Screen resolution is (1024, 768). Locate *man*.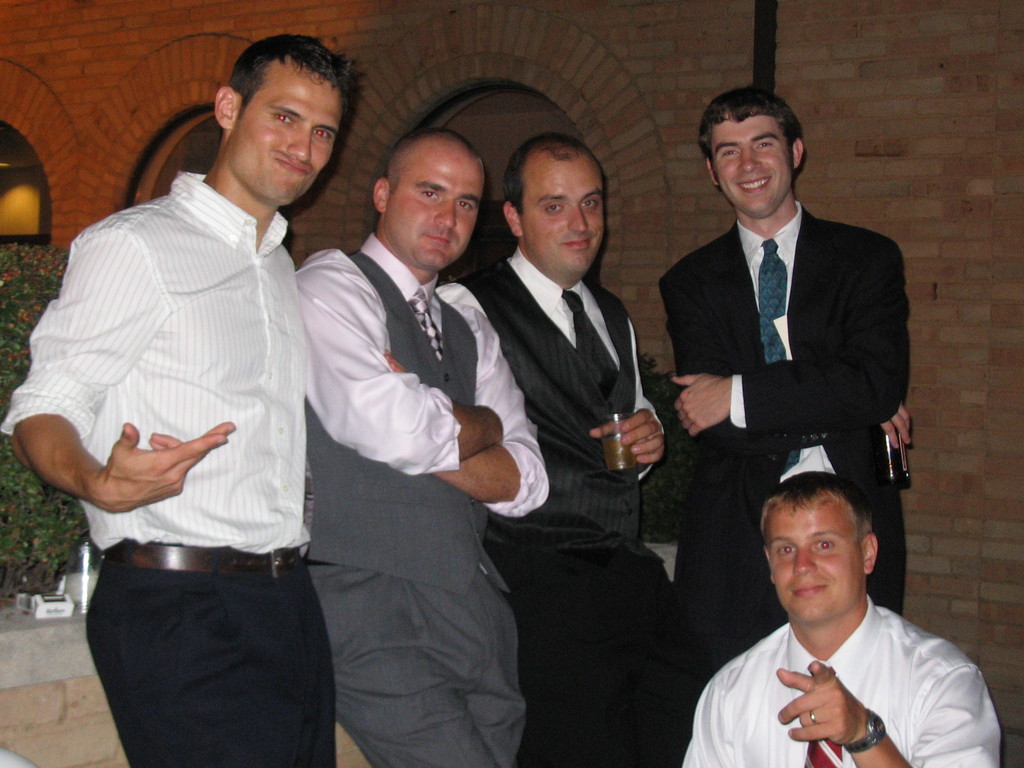
l=452, t=131, r=692, b=767.
